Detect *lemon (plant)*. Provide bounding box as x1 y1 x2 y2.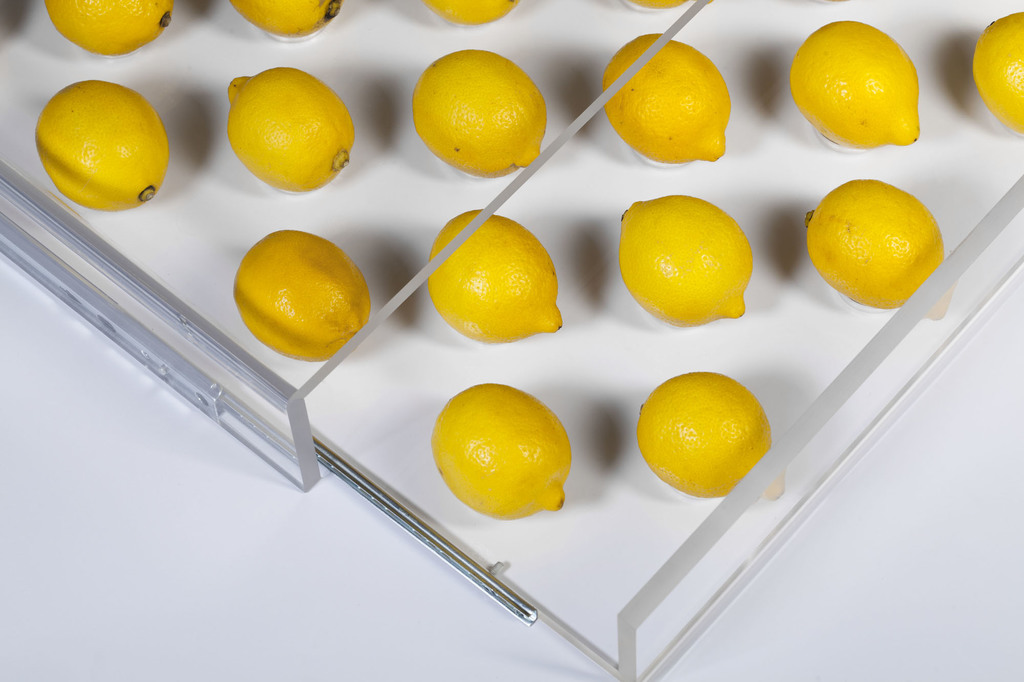
603 36 732 165.
